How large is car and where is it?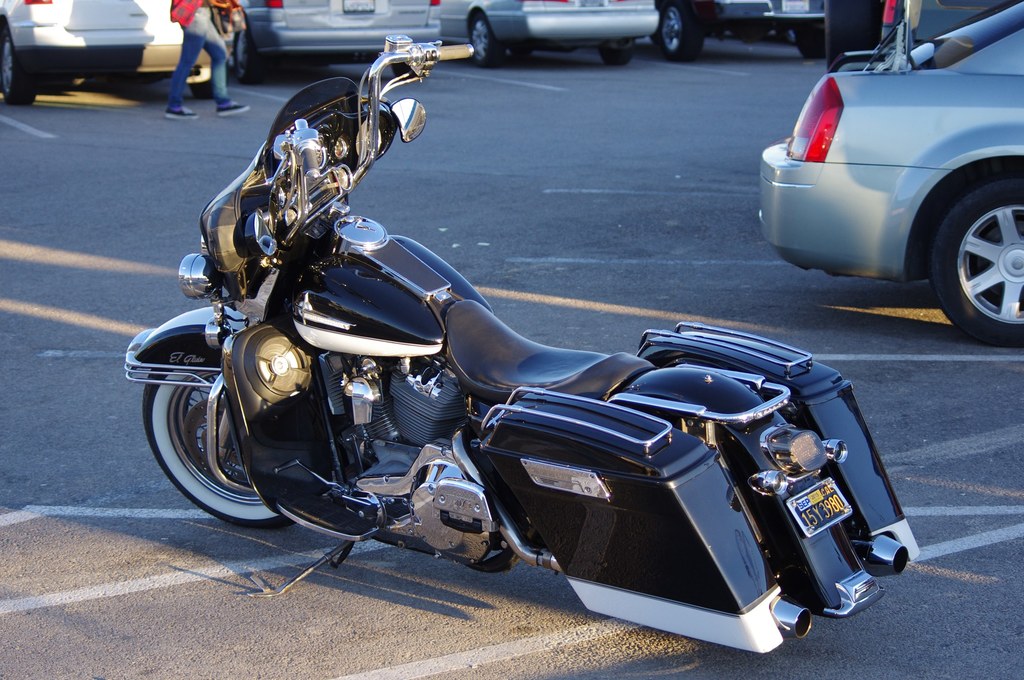
Bounding box: <bbox>0, 0, 234, 106</bbox>.
